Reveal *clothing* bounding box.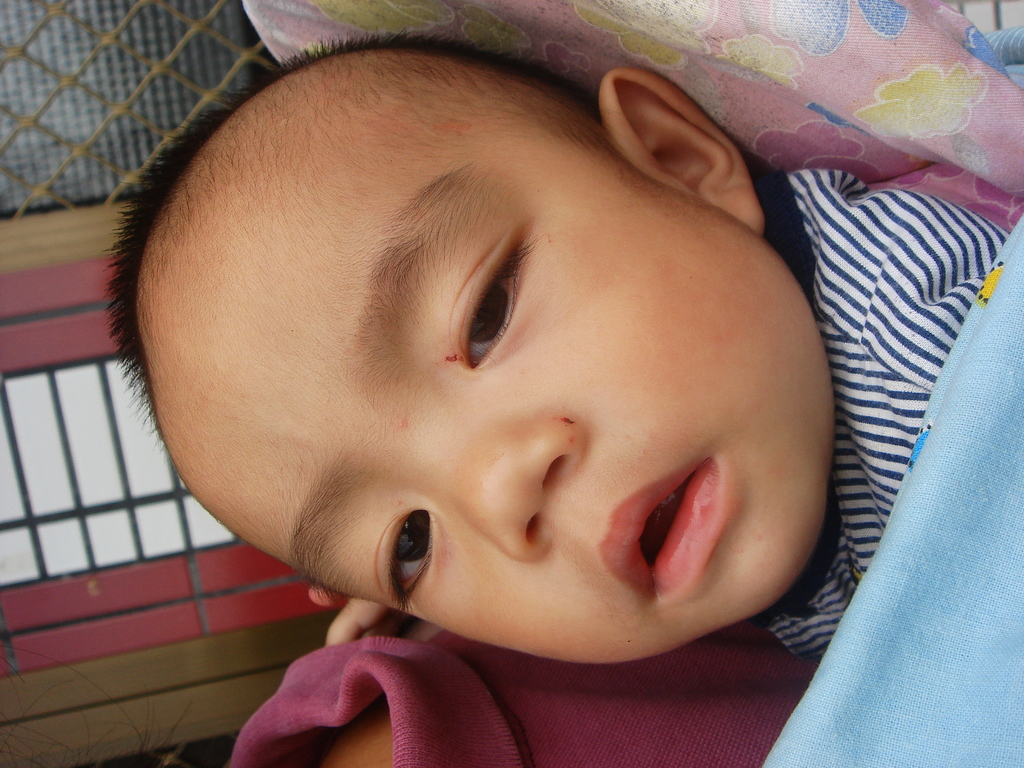
Revealed: region(792, 72, 1018, 679).
